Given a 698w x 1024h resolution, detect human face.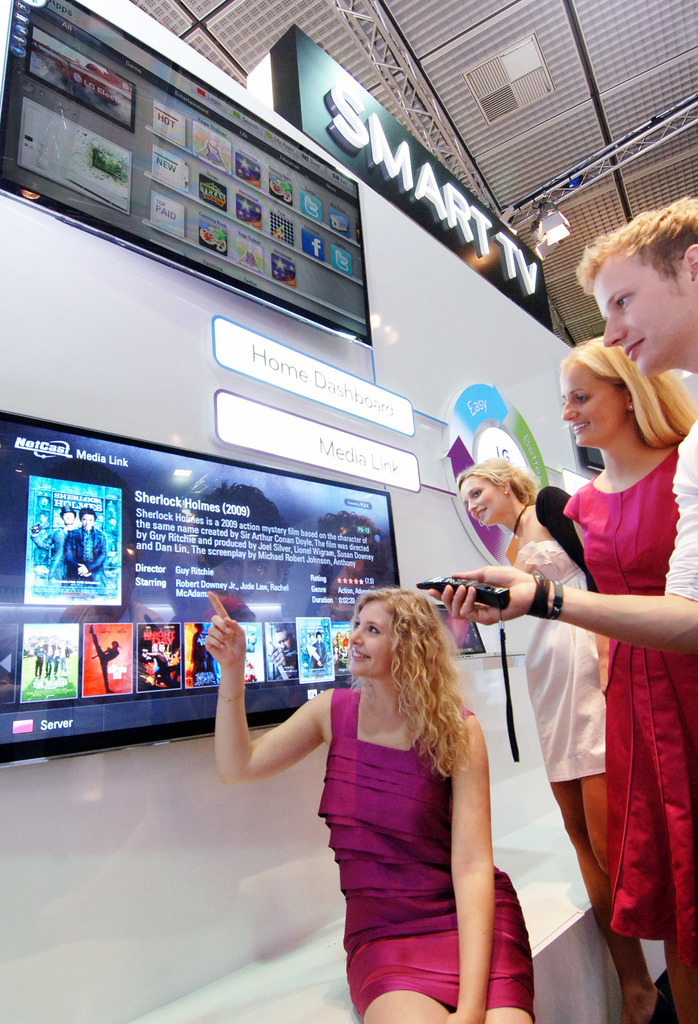
<region>564, 365, 622, 447</region>.
